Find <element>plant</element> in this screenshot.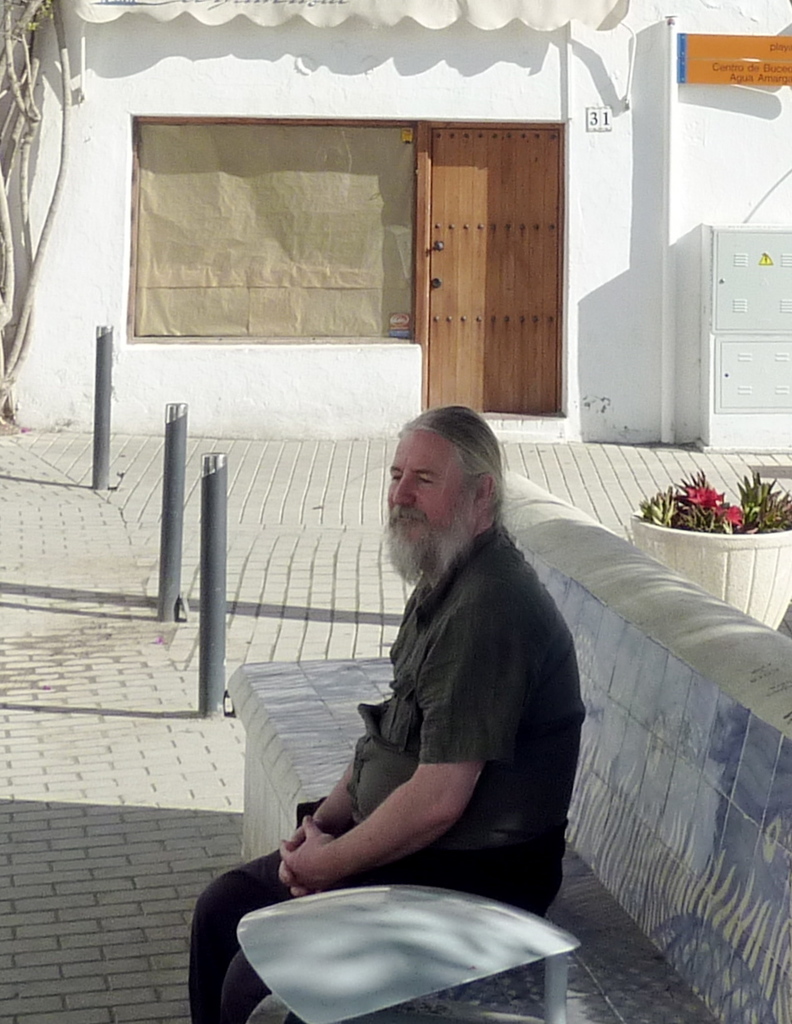
The bounding box for <element>plant</element> is {"left": 634, "top": 468, "right": 791, "bottom": 535}.
